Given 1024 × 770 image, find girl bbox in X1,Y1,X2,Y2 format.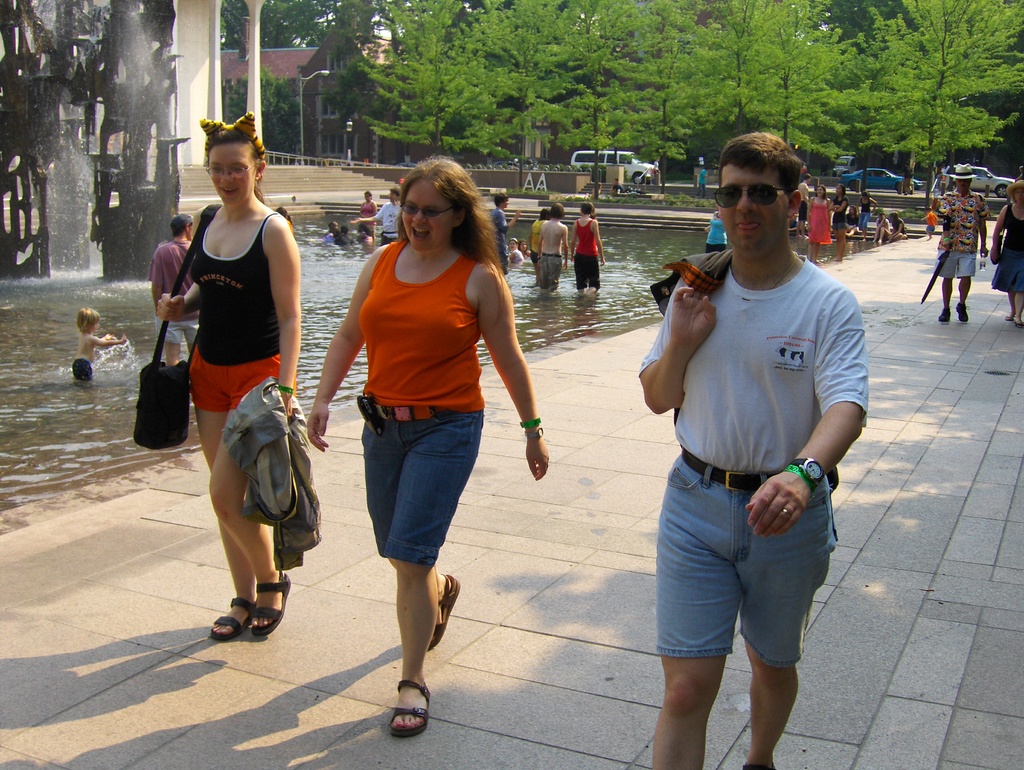
156,109,302,638.
